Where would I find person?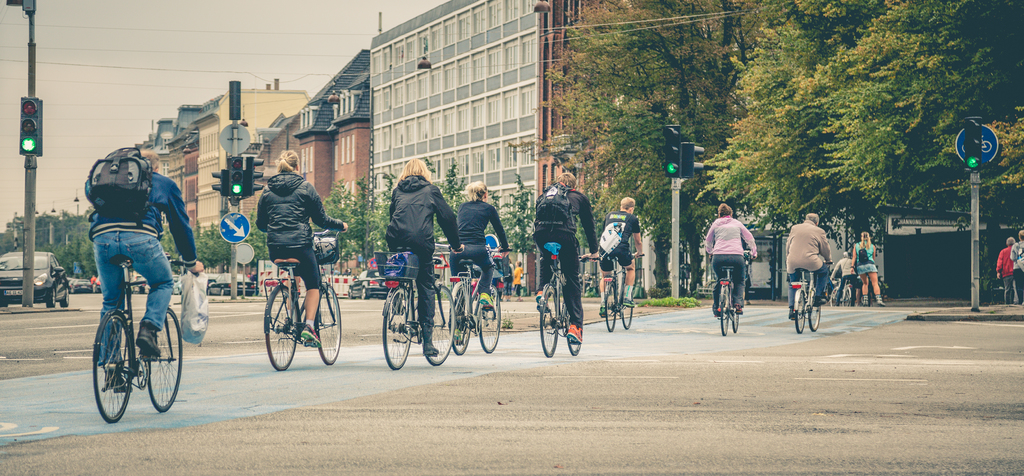
At [383,158,467,358].
